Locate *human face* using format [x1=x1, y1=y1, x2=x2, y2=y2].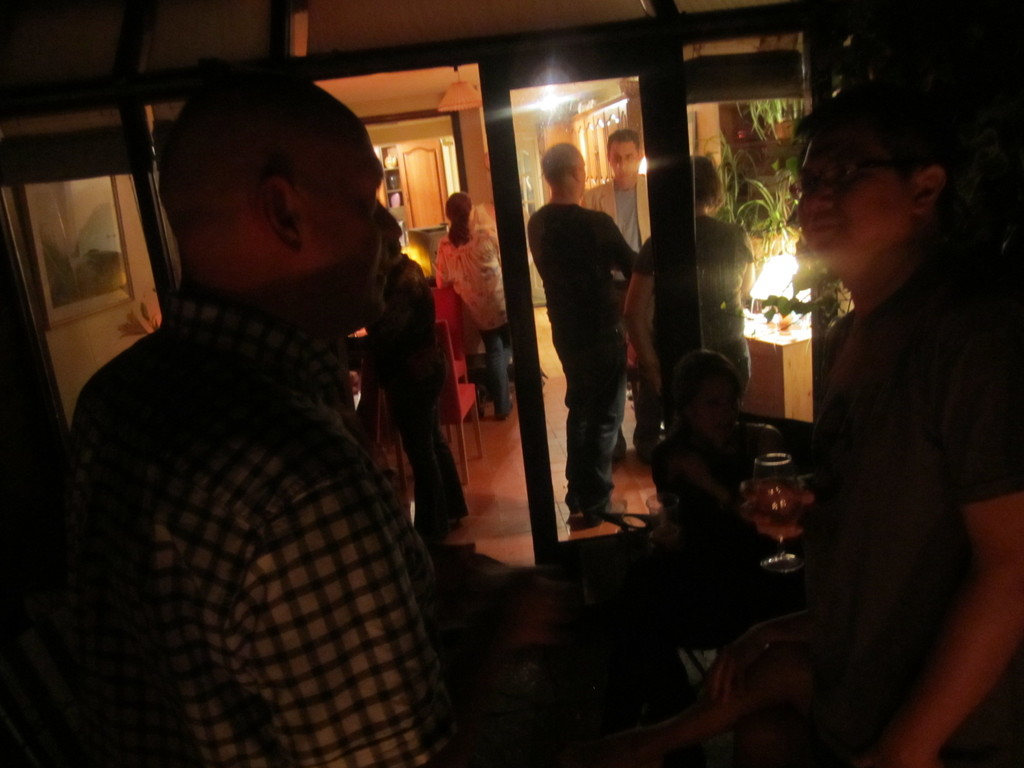
[x1=796, y1=111, x2=912, y2=261].
